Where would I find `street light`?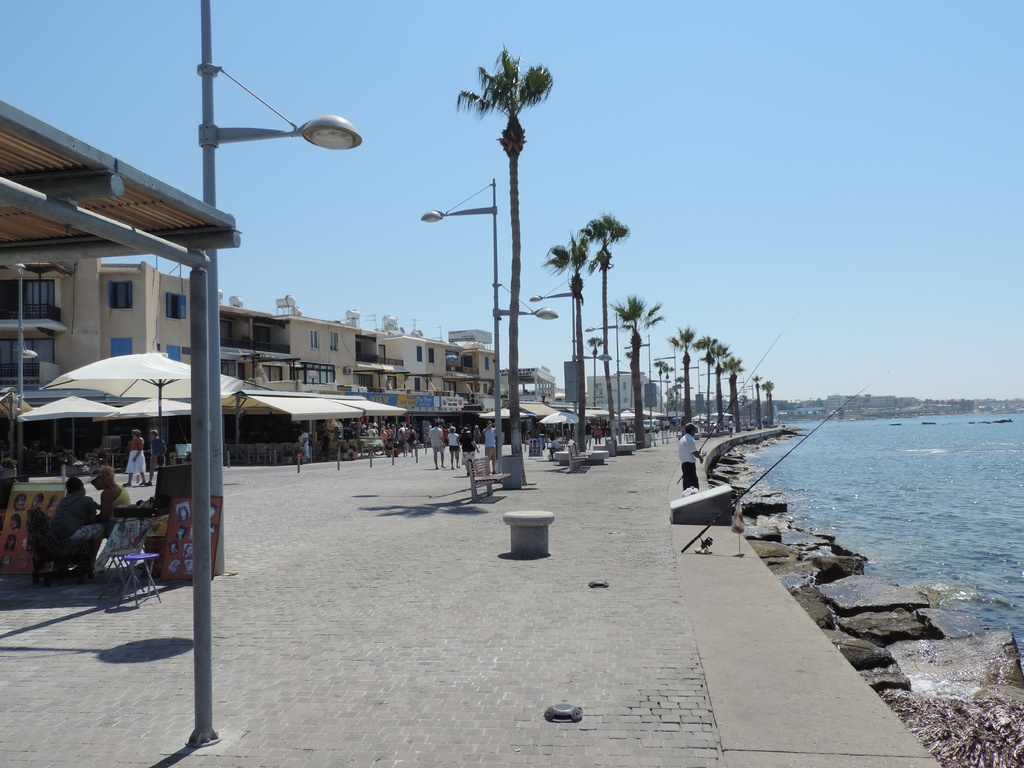
At BBox(179, 3, 364, 751).
